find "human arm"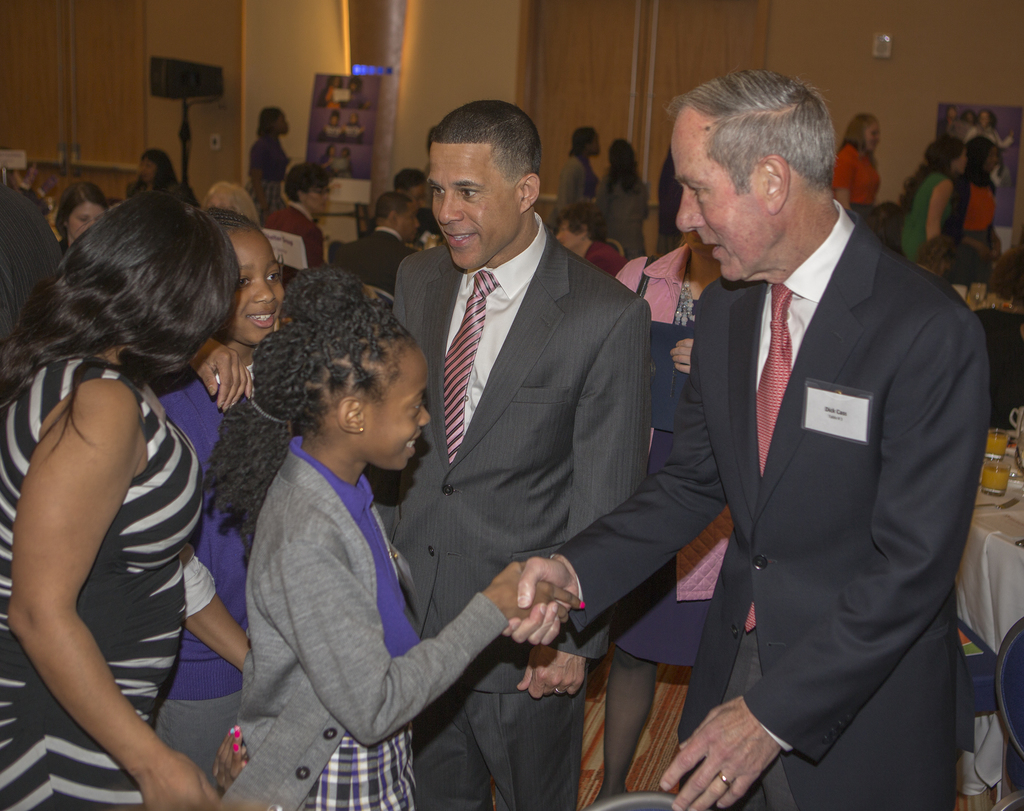
{"left": 833, "top": 149, "right": 855, "bottom": 209}
